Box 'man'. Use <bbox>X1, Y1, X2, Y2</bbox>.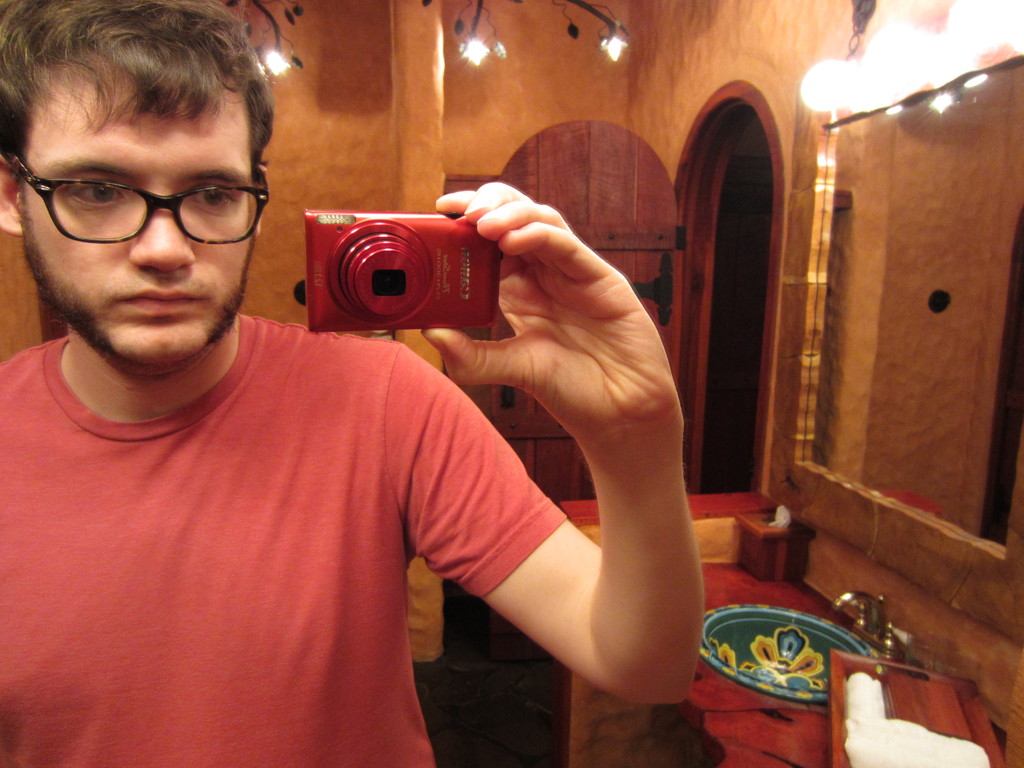
<bbox>0, 0, 710, 767</bbox>.
